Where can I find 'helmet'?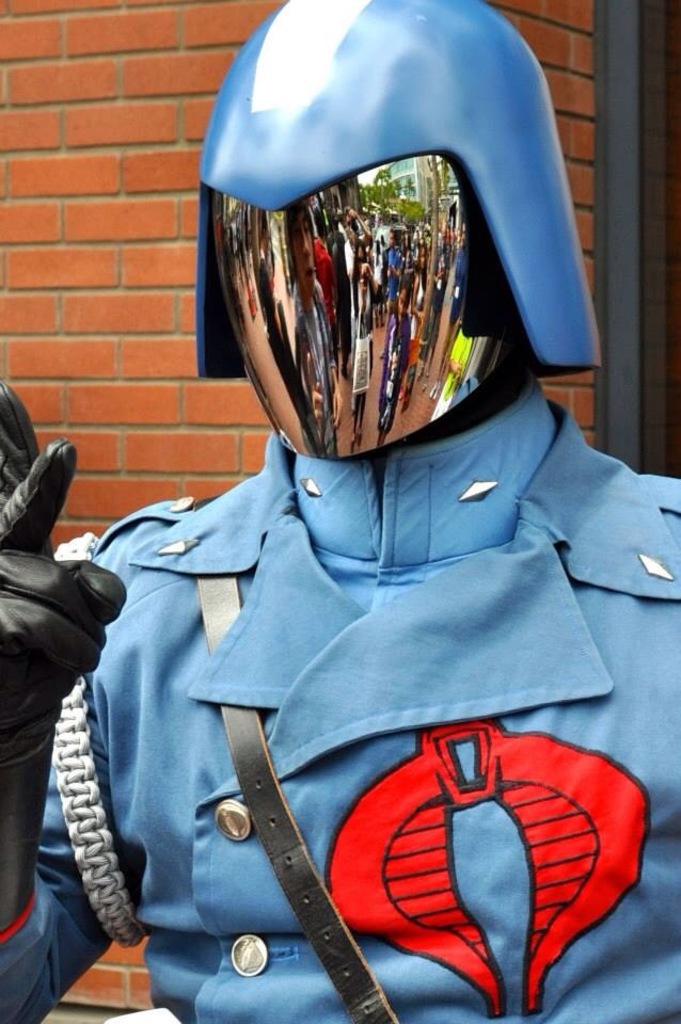
You can find it at 193,0,599,473.
